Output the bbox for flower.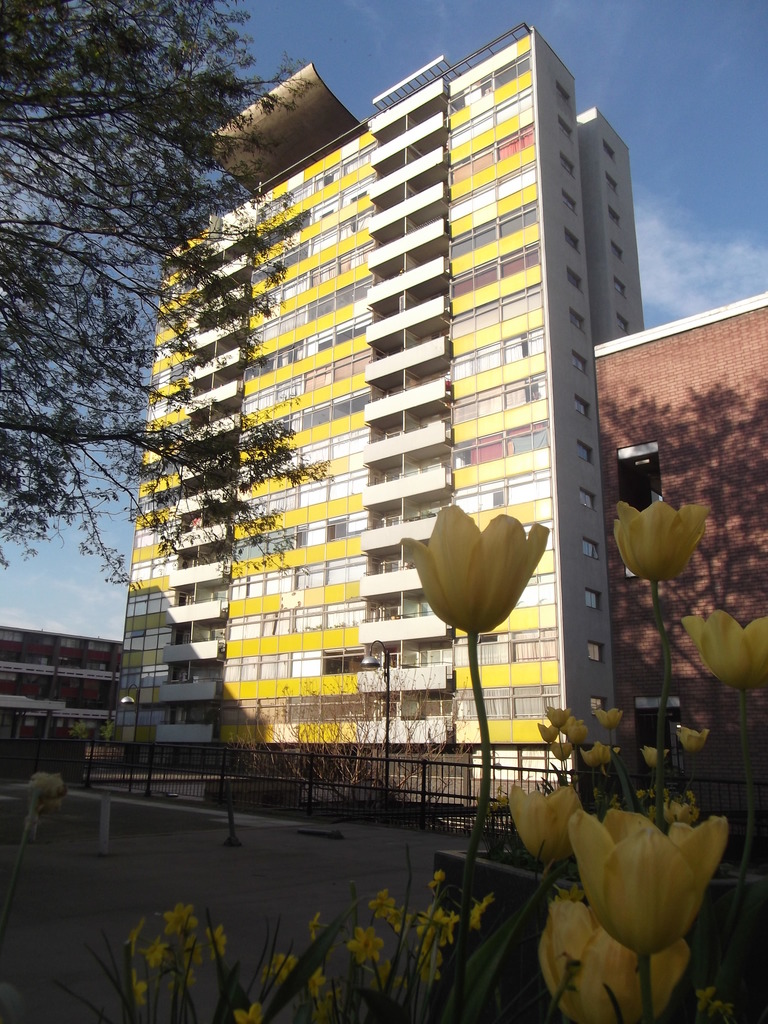
<bbox>611, 498, 703, 570</bbox>.
